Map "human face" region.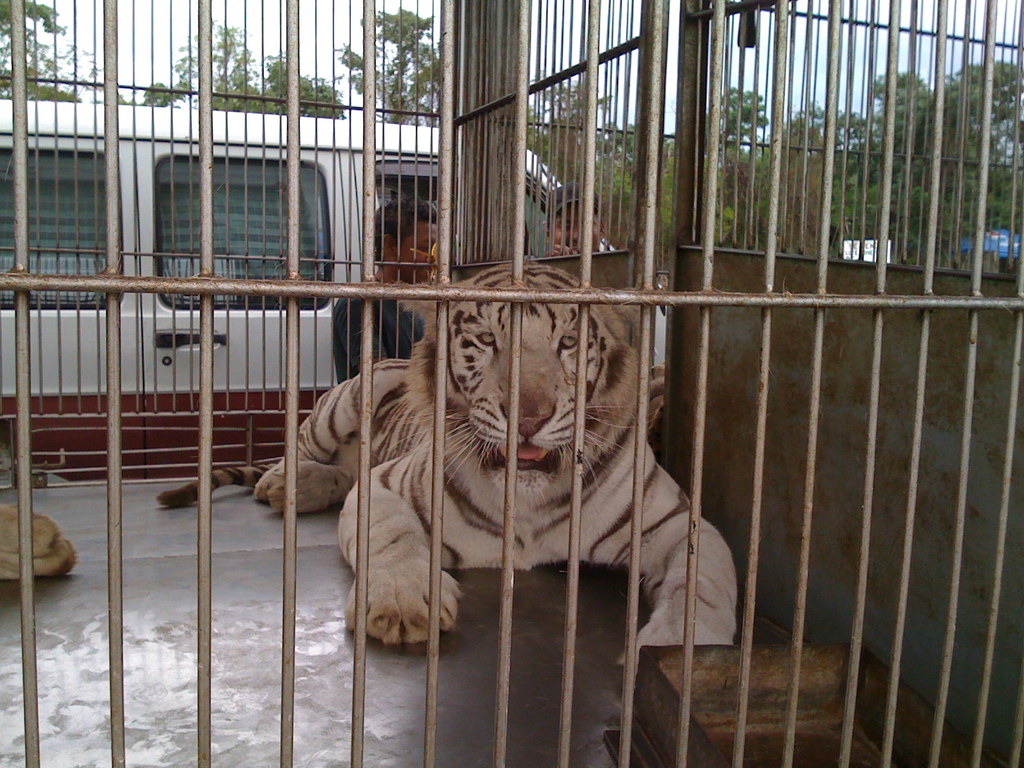
Mapped to box=[550, 203, 598, 252].
